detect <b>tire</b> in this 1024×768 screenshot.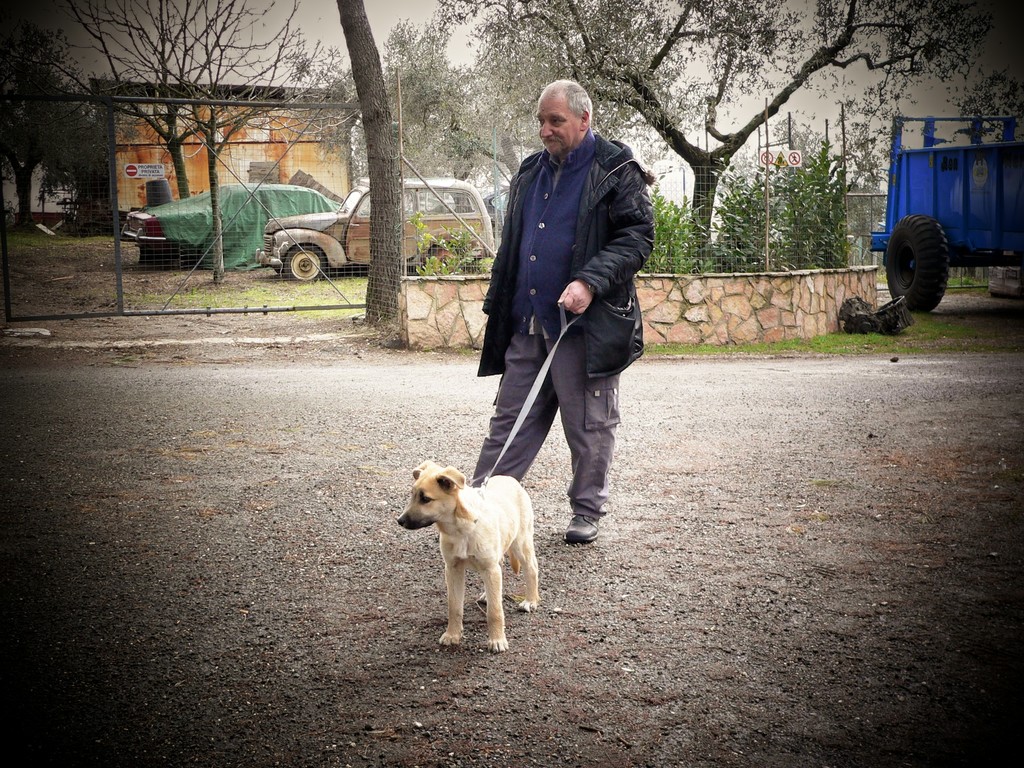
Detection: 277, 239, 328, 284.
